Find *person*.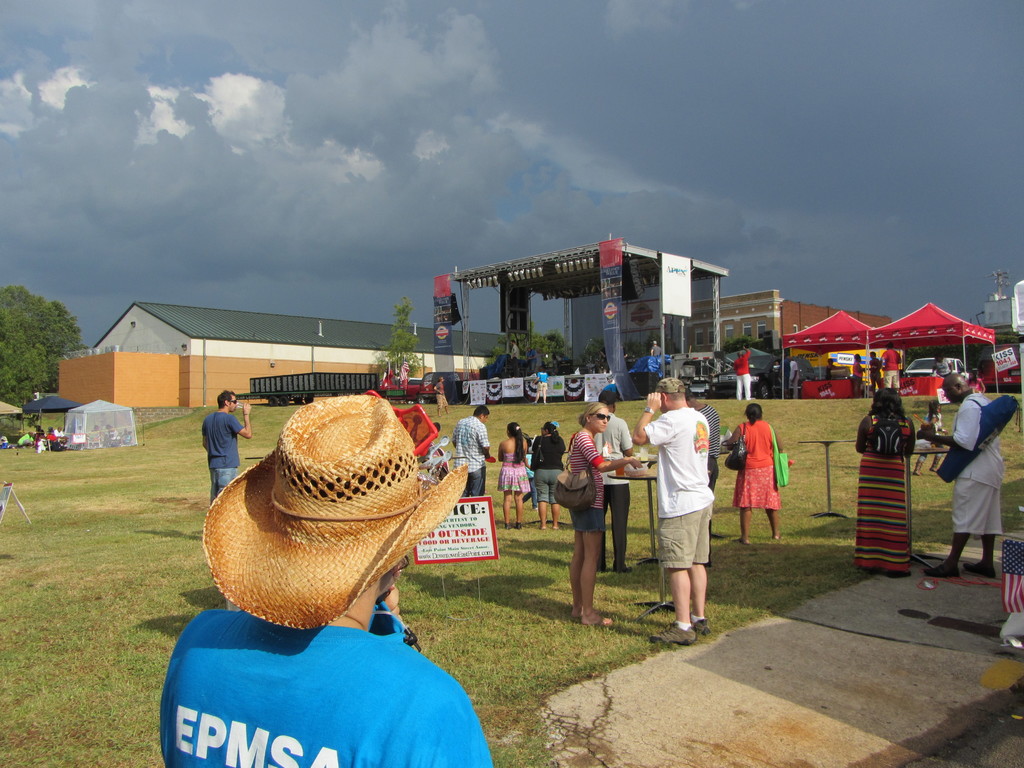
crop(496, 419, 533, 535).
